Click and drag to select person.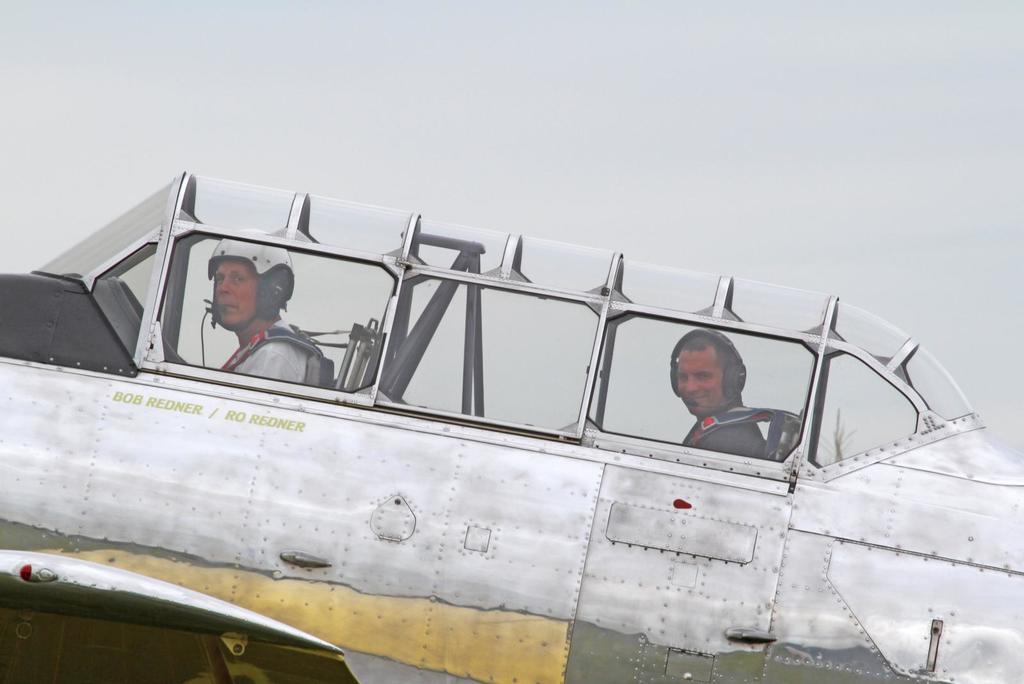
Selection: 663, 339, 791, 485.
